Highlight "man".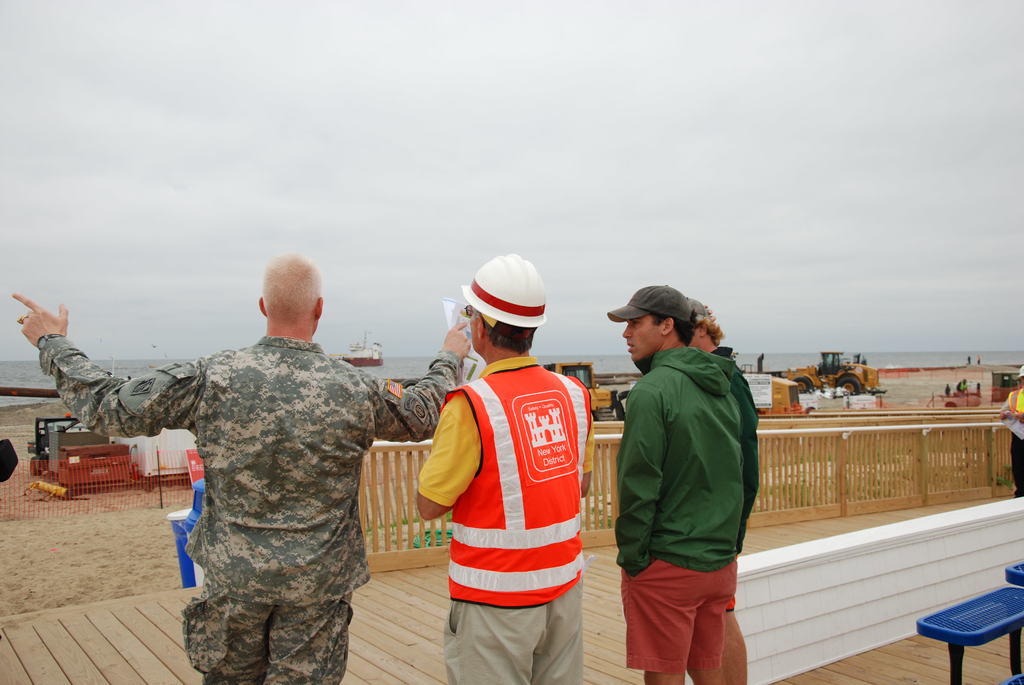
Highlighted region: bbox=(10, 249, 467, 684).
